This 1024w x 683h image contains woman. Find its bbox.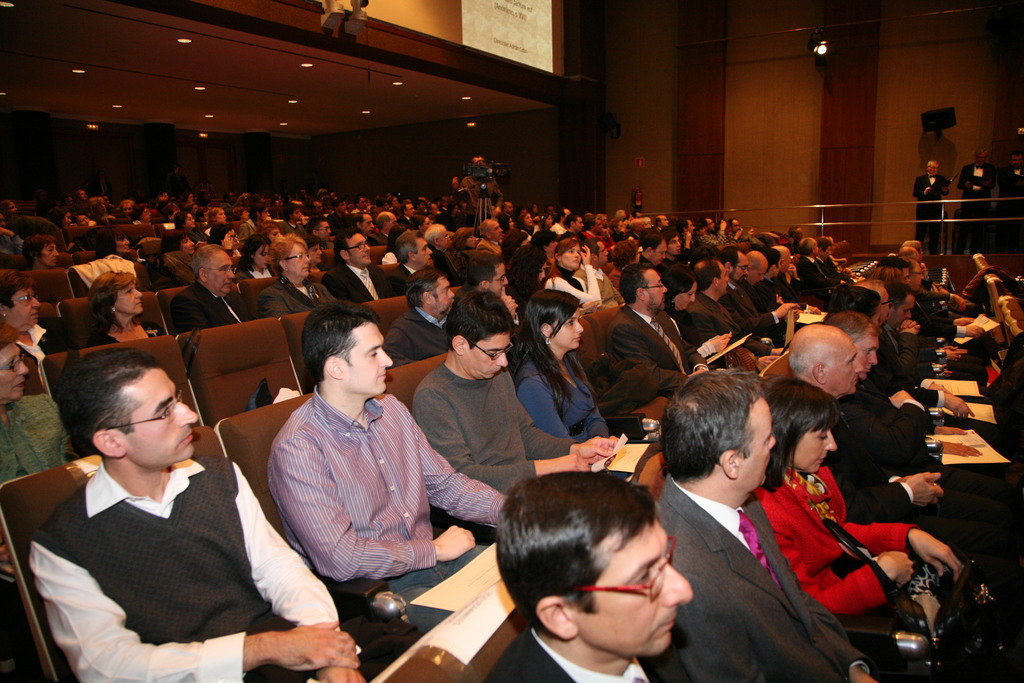
box=[657, 261, 733, 362].
